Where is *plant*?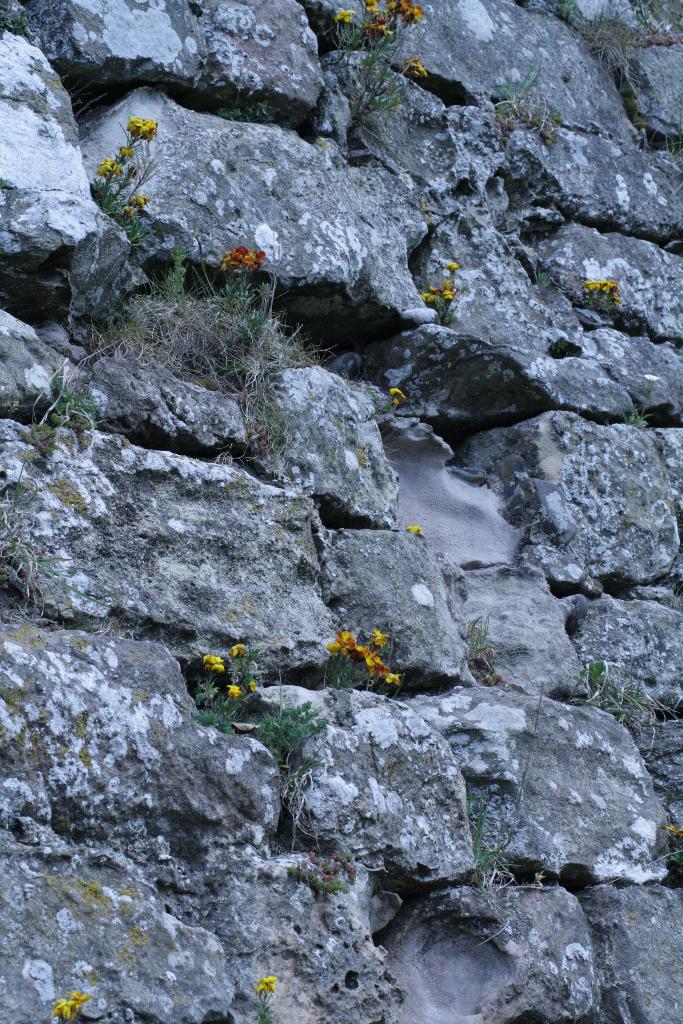
(659,817,682,865).
